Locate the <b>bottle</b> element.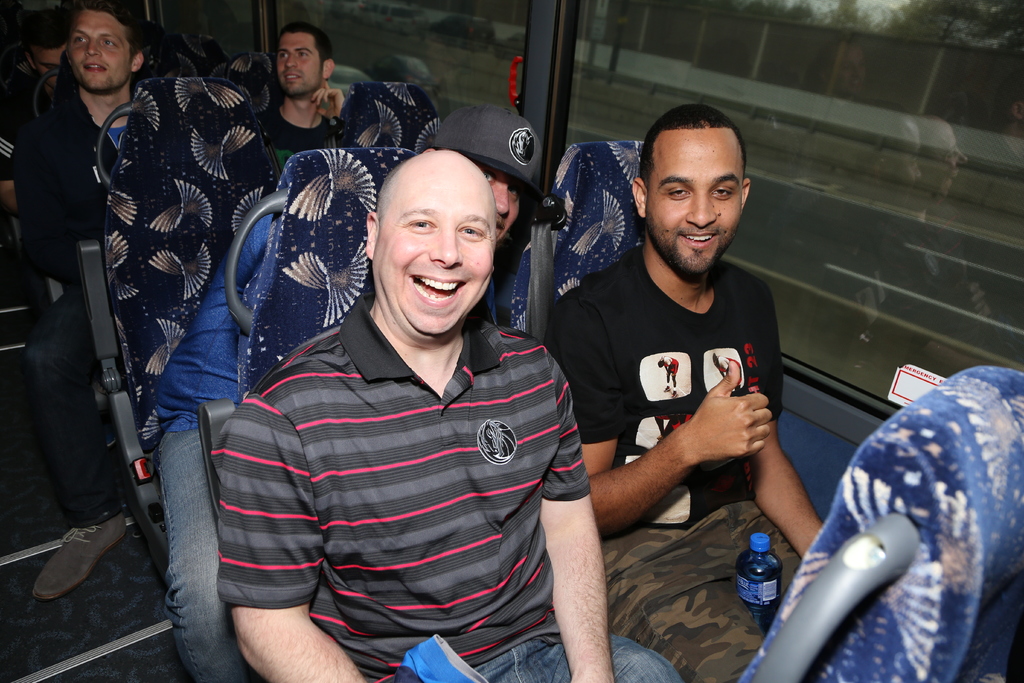
Element bbox: rect(738, 527, 790, 638).
